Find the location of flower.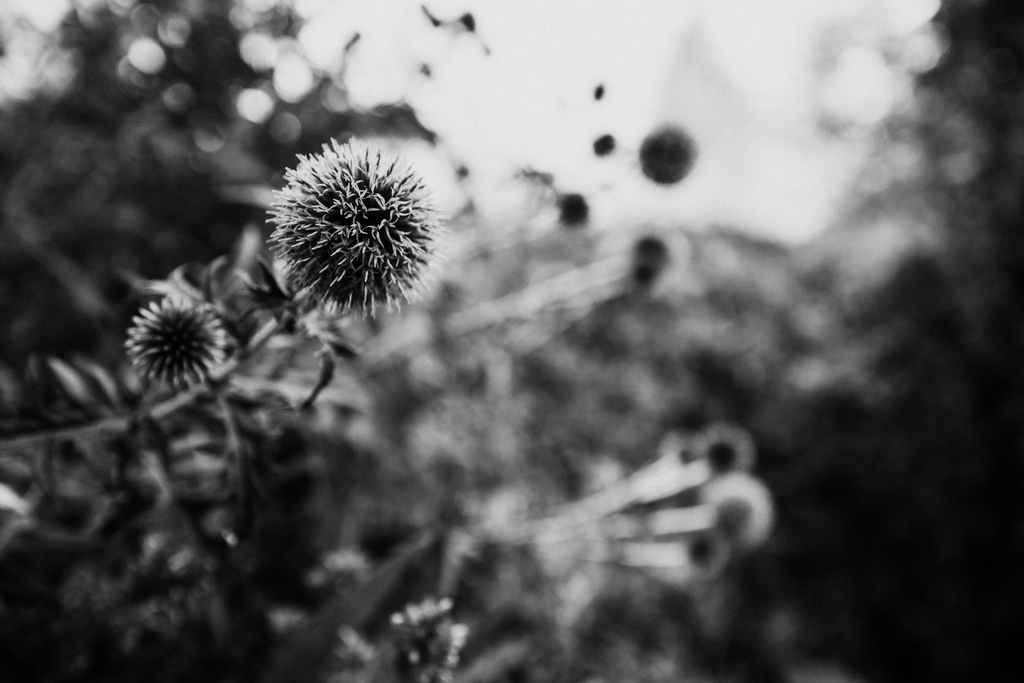
Location: (left=257, top=138, right=438, bottom=315).
